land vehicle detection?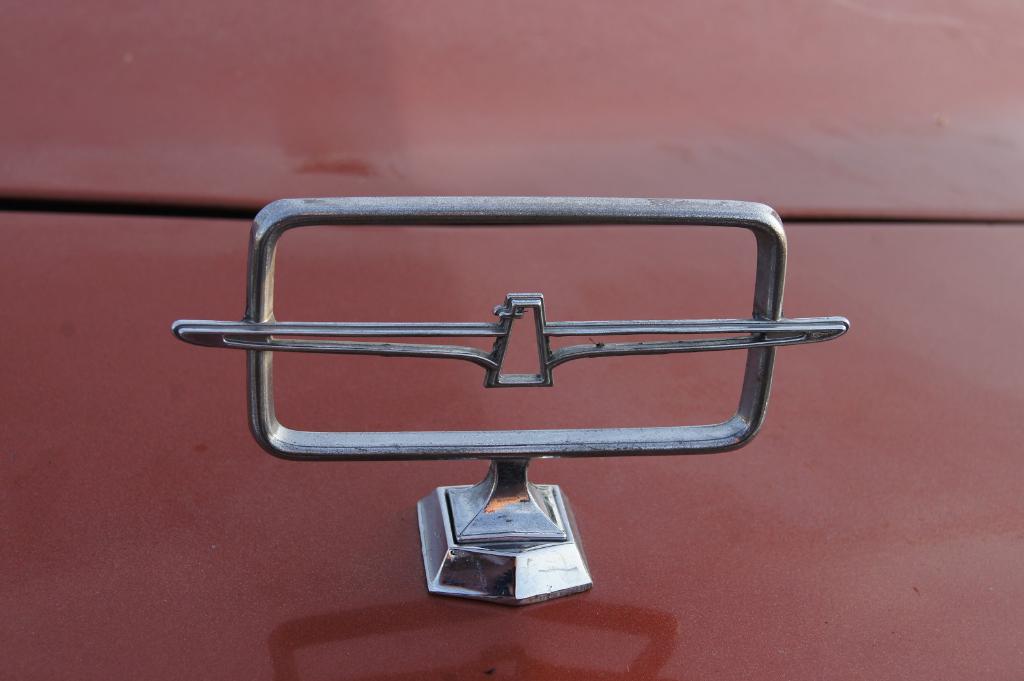
0:4:1021:672
